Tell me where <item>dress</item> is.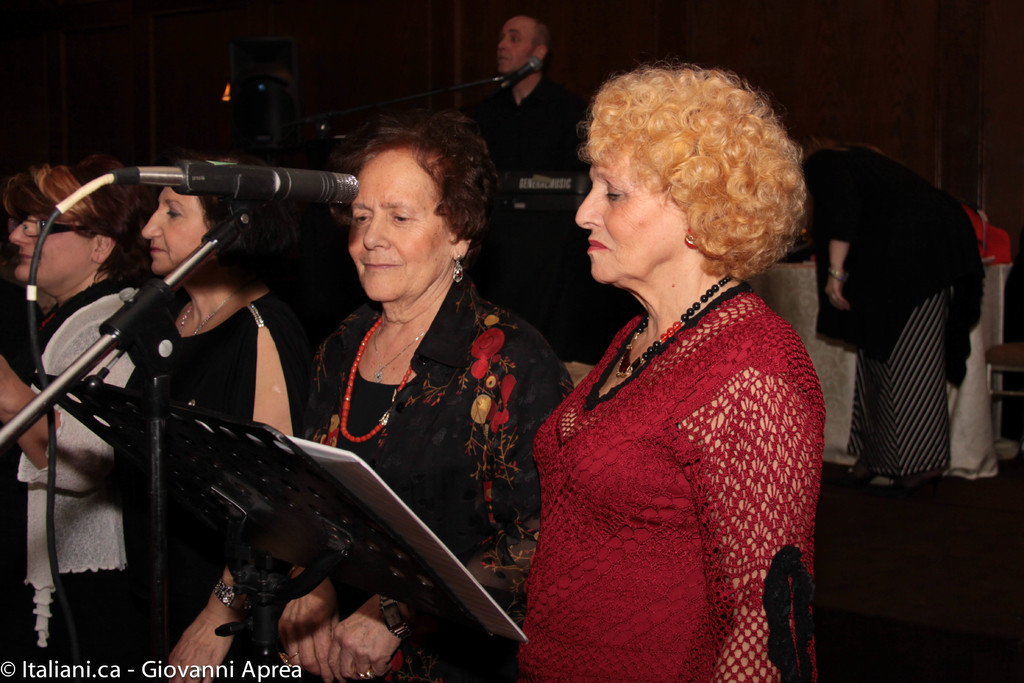
<item>dress</item> is at 286,276,578,682.
